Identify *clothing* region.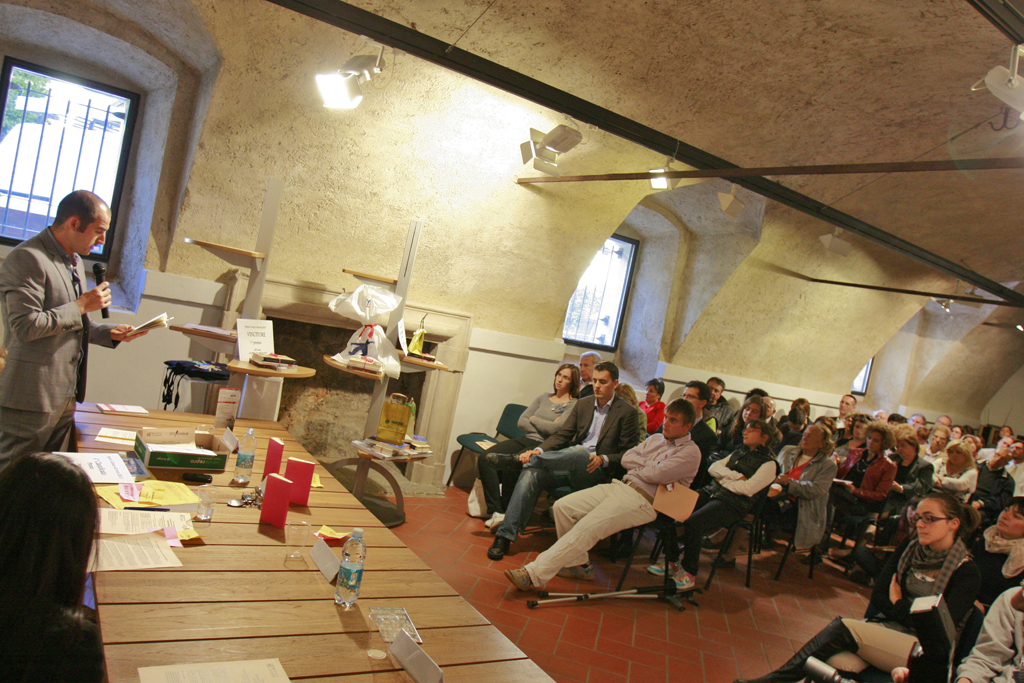
Region: 8/208/126/451.
